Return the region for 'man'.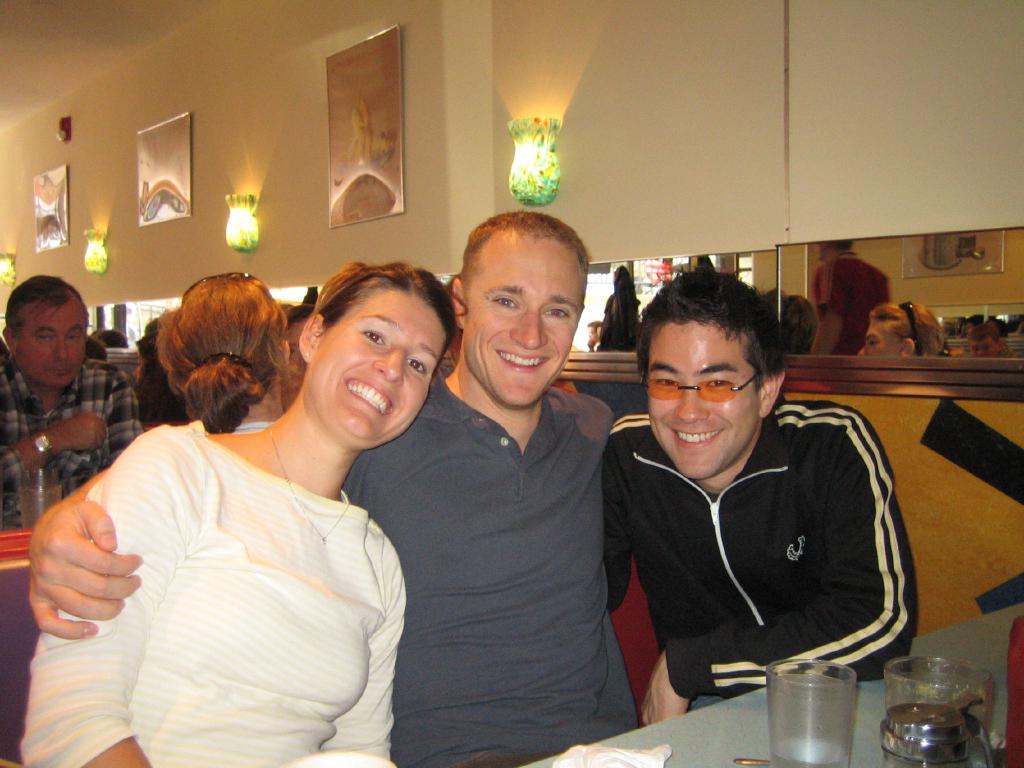
0, 275, 143, 532.
